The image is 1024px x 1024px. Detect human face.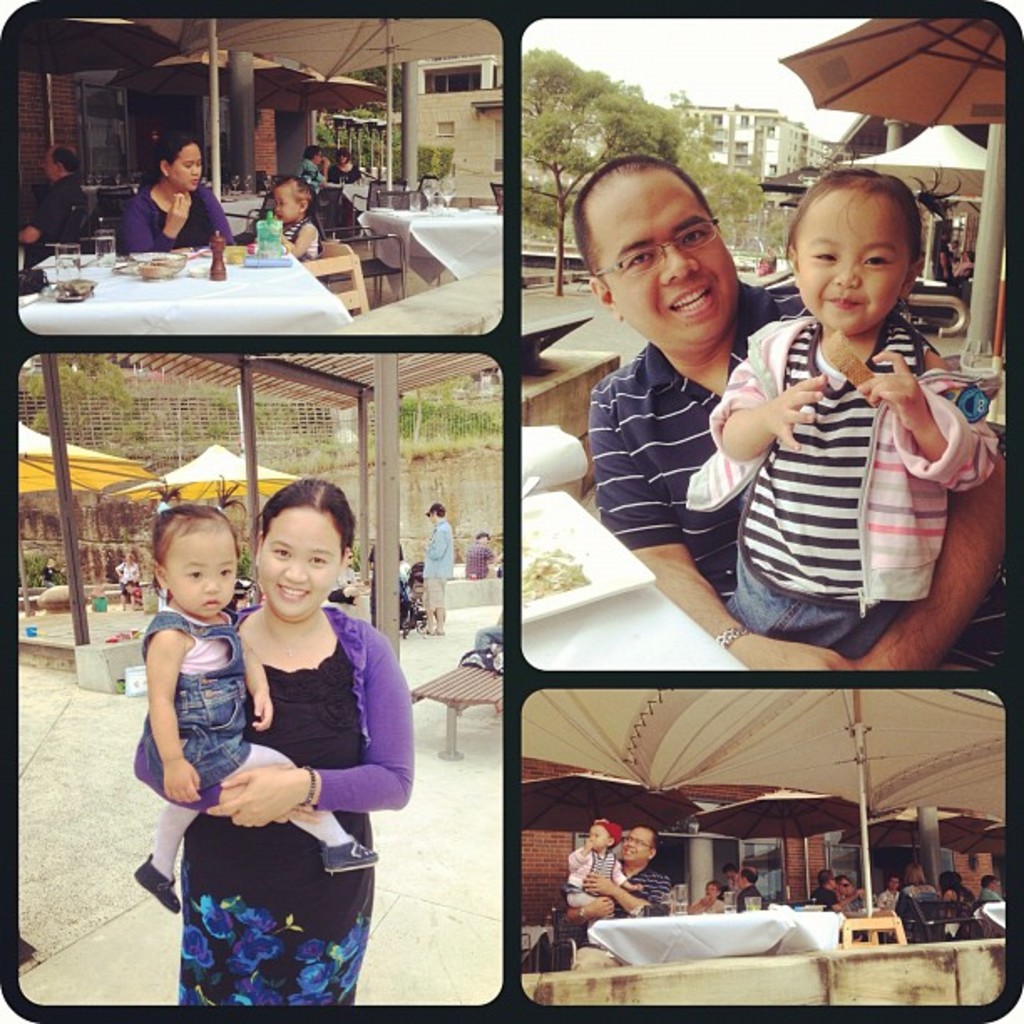
Detection: <box>699,883,719,897</box>.
